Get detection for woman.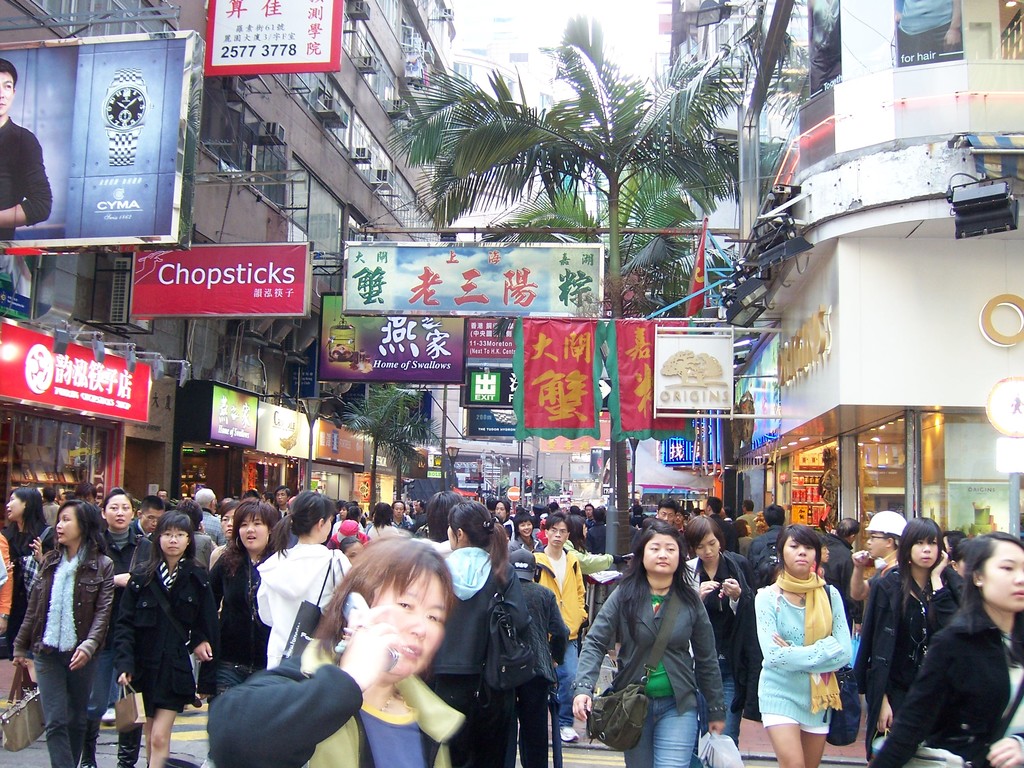
Detection: [90,486,149,767].
